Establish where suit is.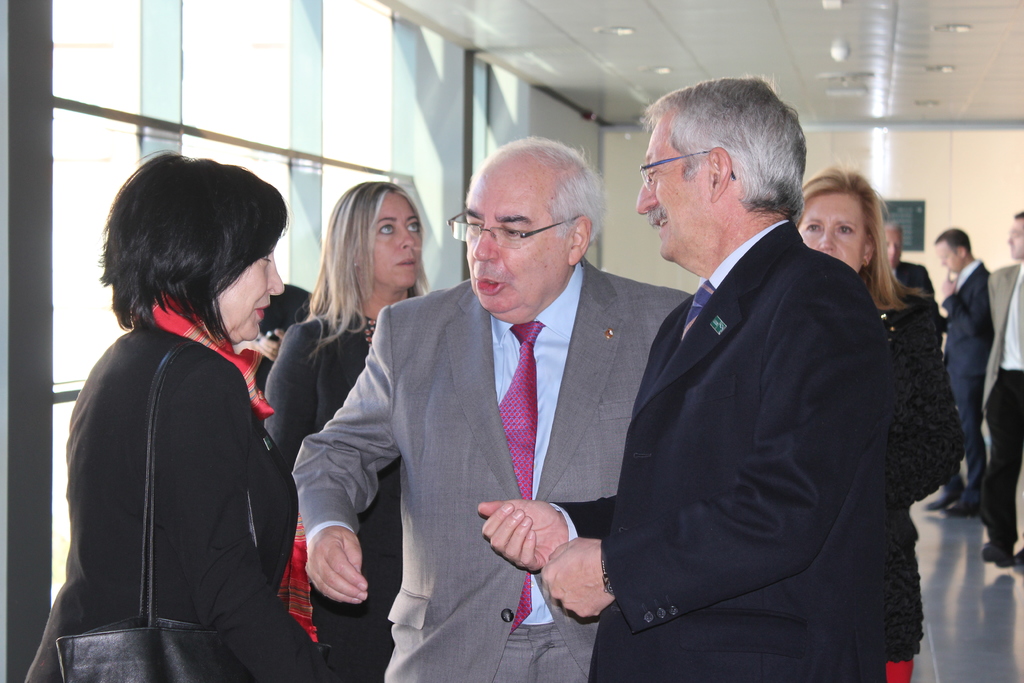
Established at bbox=(20, 318, 329, 682).
